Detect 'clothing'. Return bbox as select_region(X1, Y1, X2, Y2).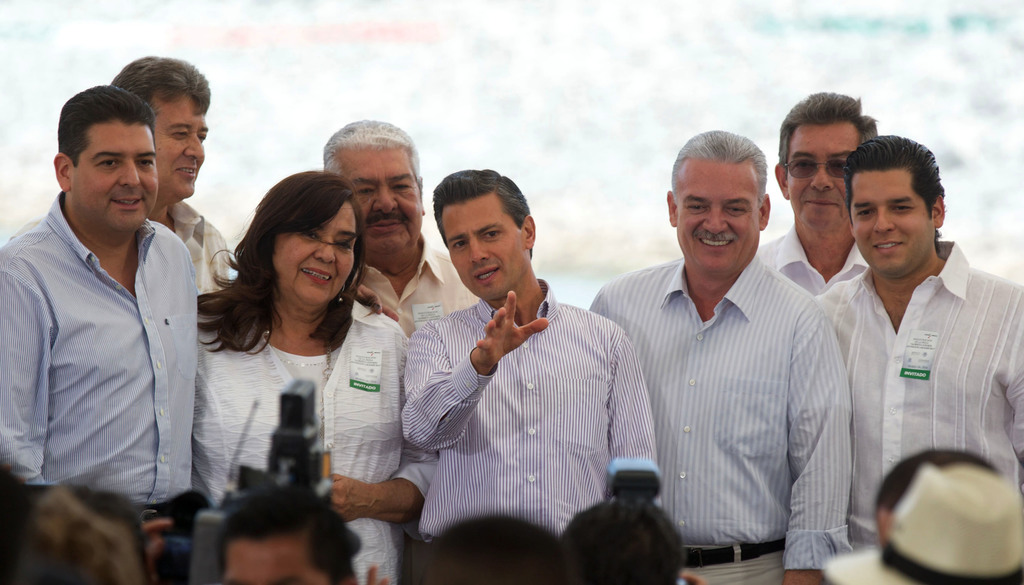
select_region(753, 223, 870, 294).
